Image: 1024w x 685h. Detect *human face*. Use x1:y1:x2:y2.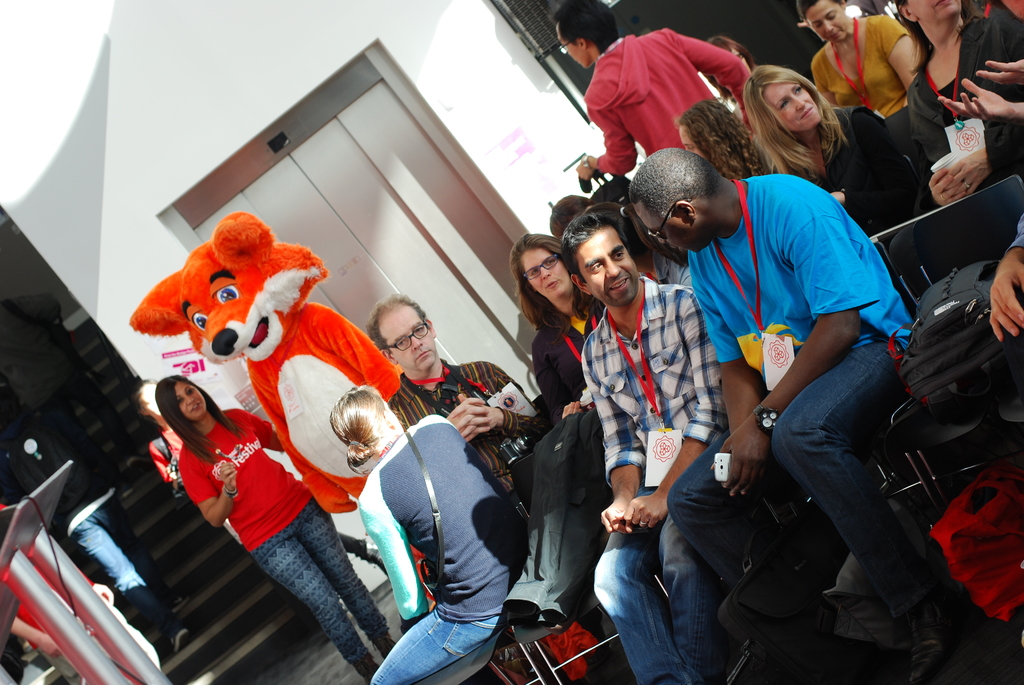
636:198:705:255.
